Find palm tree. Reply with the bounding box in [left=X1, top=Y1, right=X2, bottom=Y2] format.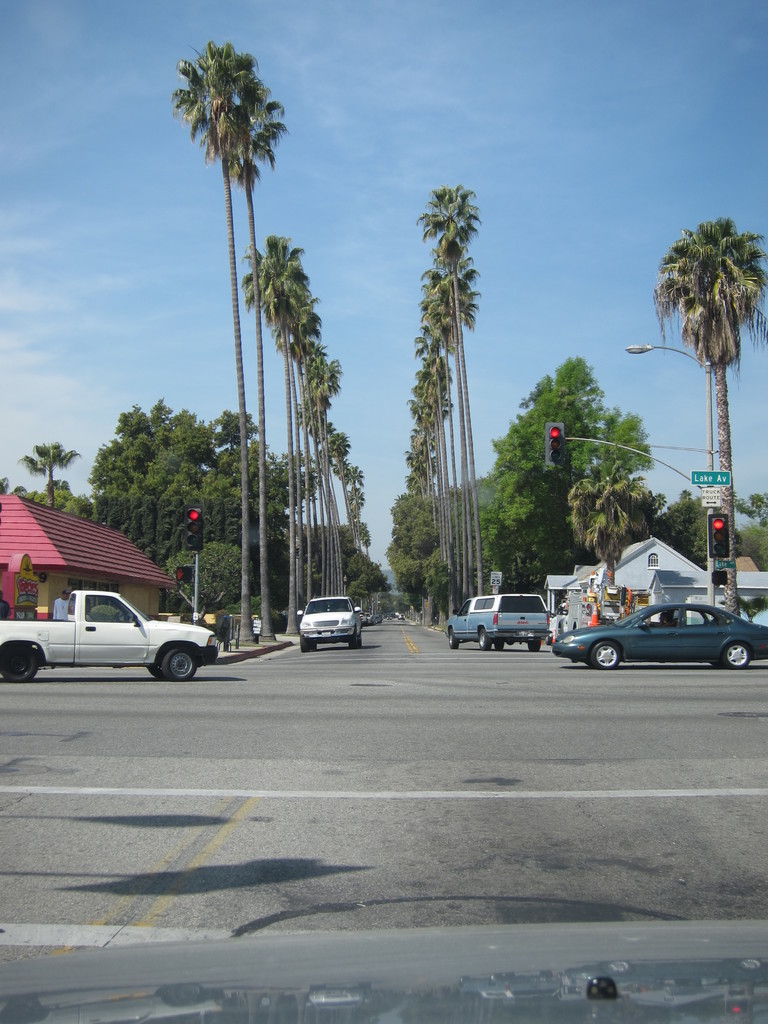
[left=666, top=223, right=753, bottom=633].
